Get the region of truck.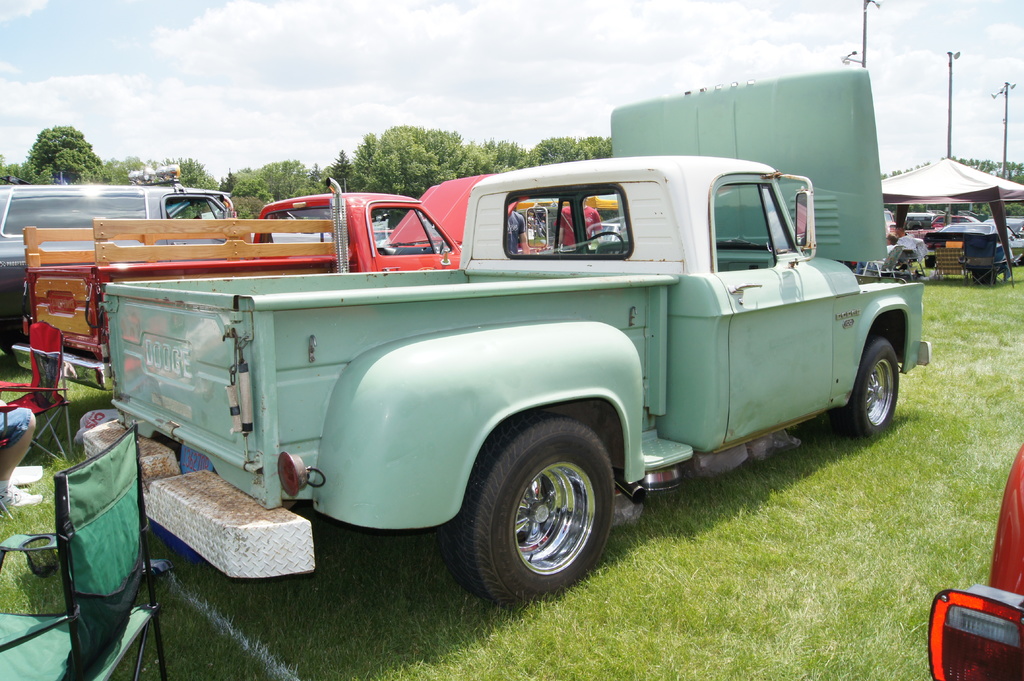
rect(73, 157, 960, 618).
